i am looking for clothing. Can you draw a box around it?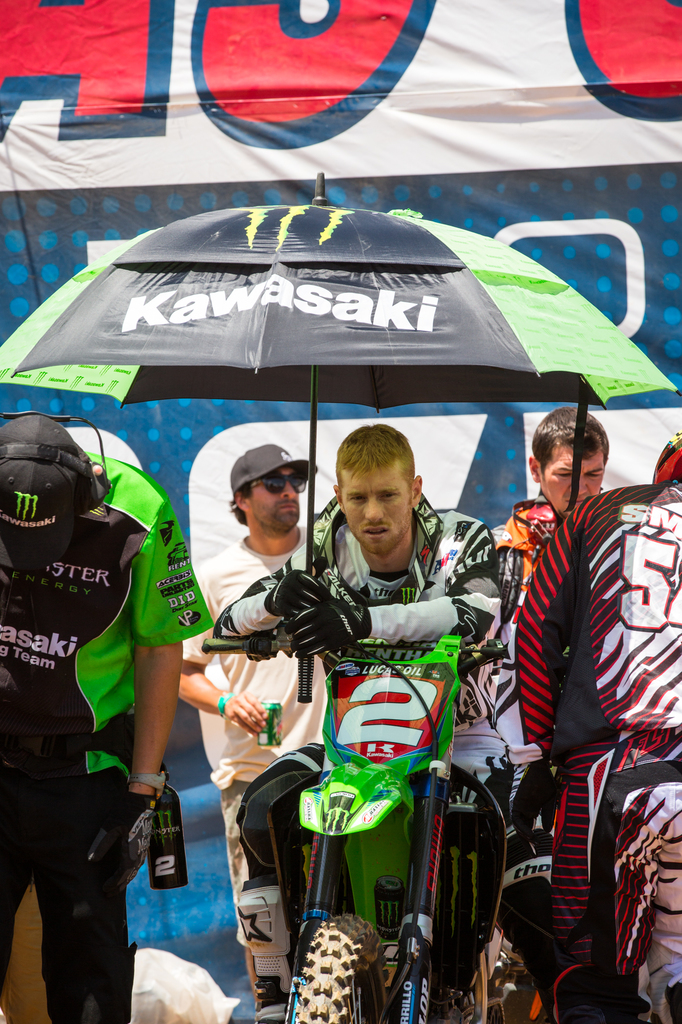
Sure, the bounding box is (x1=0, y1=456, x2=212, y2=1023).
